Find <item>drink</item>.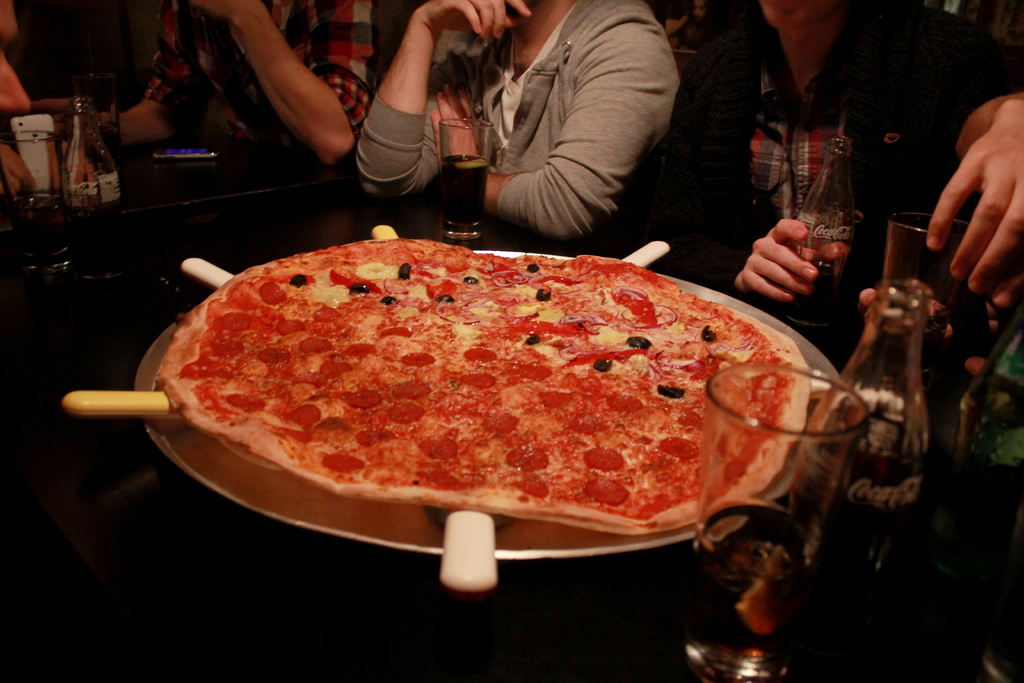
[883,317,941,377].
